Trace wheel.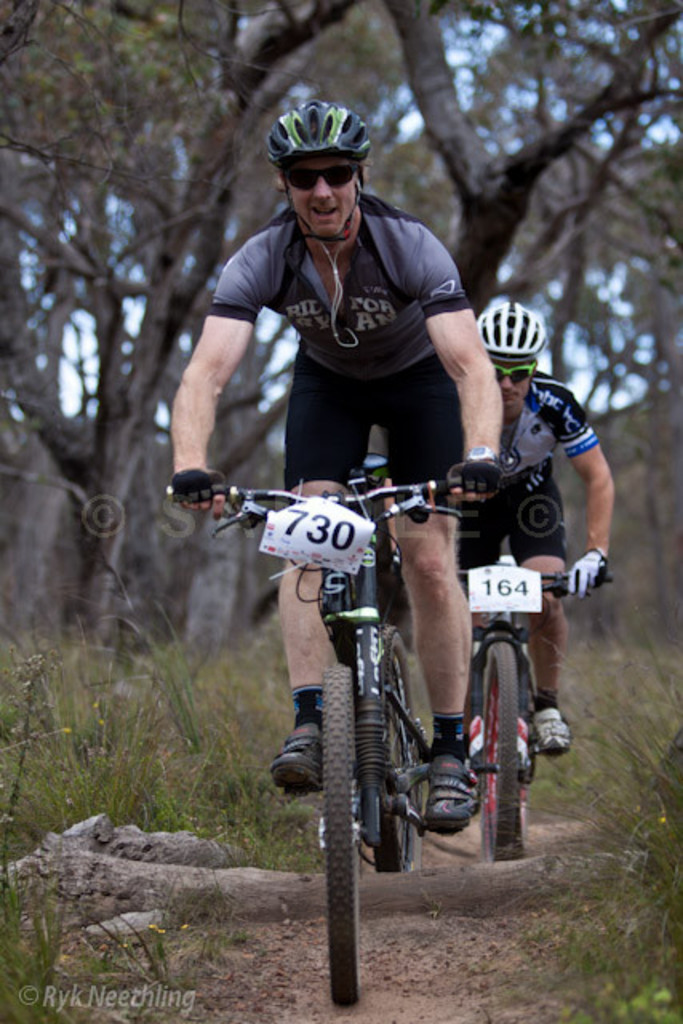
Traced to 481,645,517,861.
